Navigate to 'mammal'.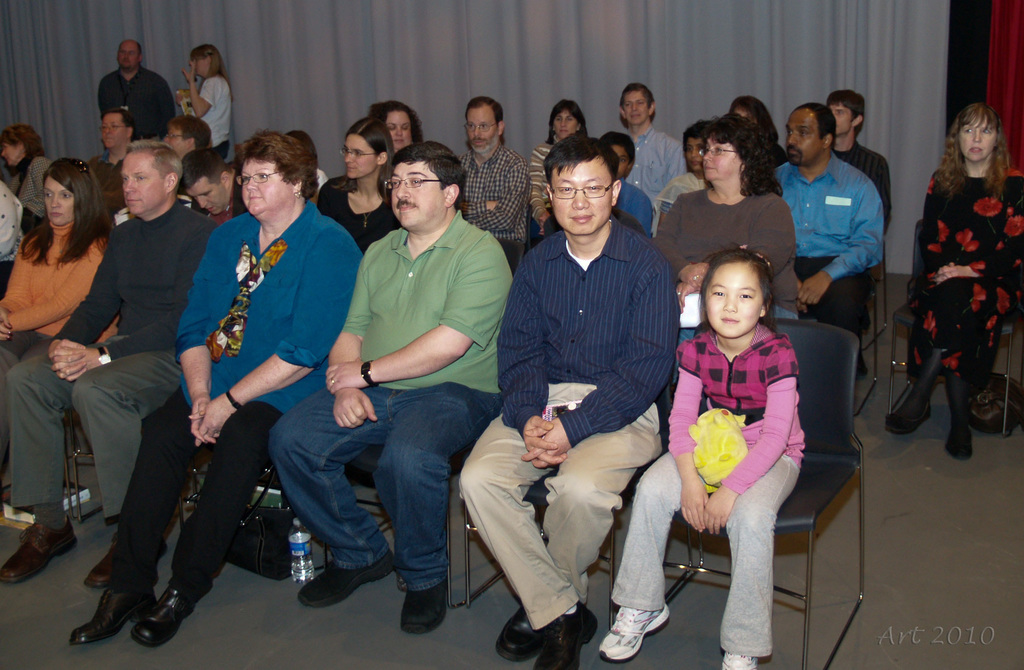
Navigation target: {"left": 883, "top": 97, "right": 1023, "bottom": 455}.
